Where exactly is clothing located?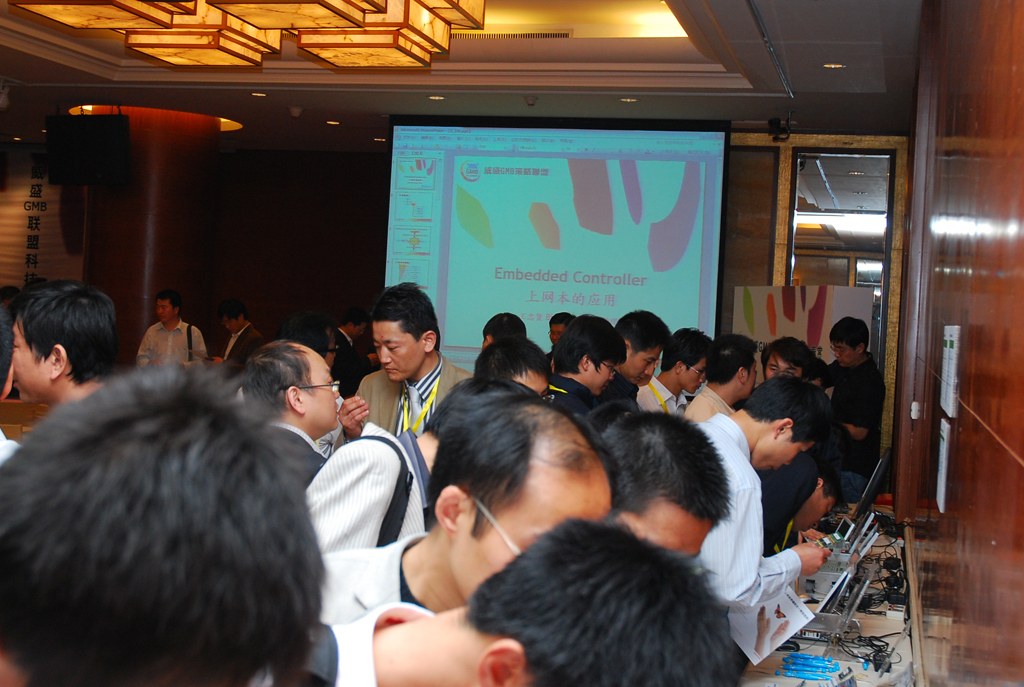
Its bounding box is x1=313, y1=320, x2=379, y2=395.
